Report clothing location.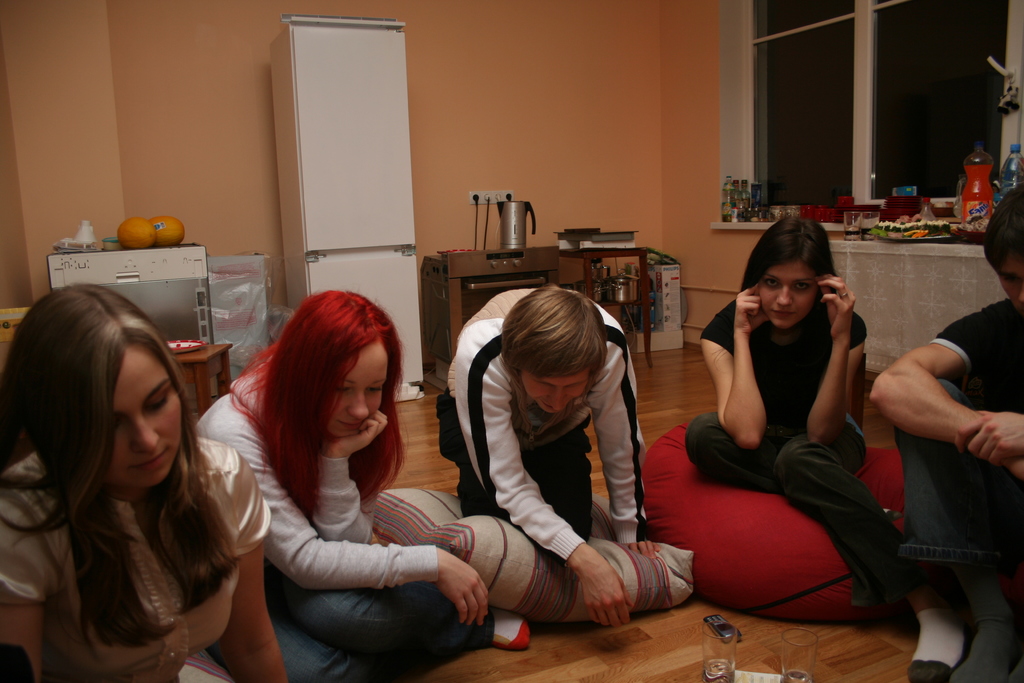
Report: left=682, top=290, right=897, bottom=605.
